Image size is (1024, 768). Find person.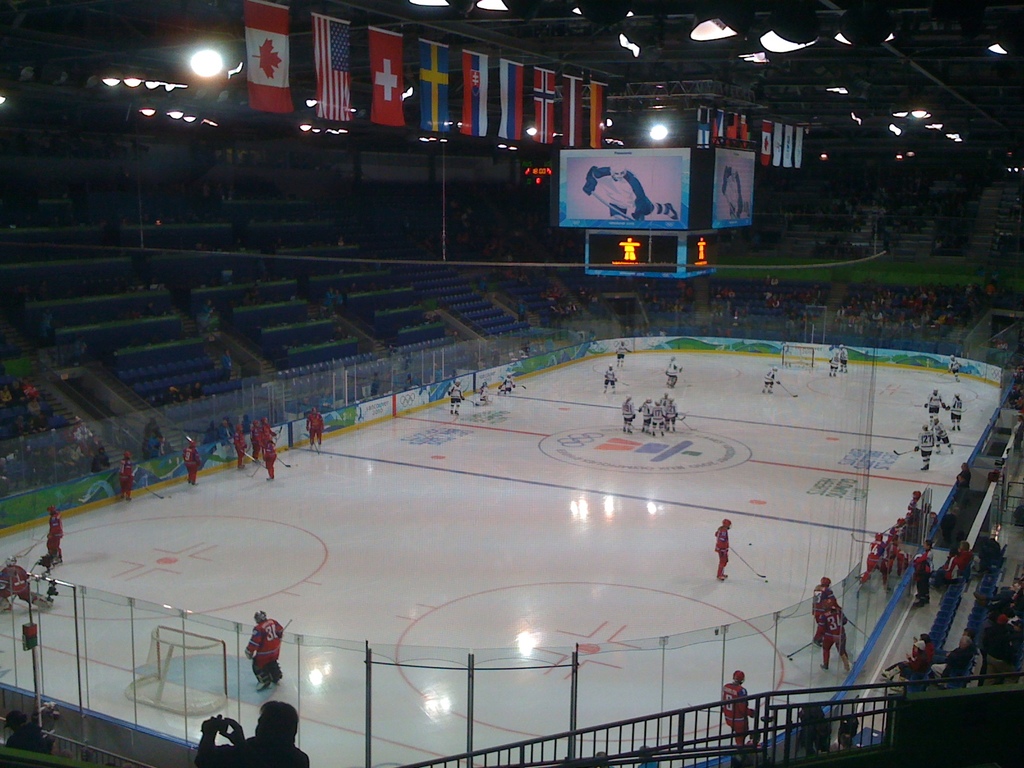
l=949, t=397, r=961, b=431.
